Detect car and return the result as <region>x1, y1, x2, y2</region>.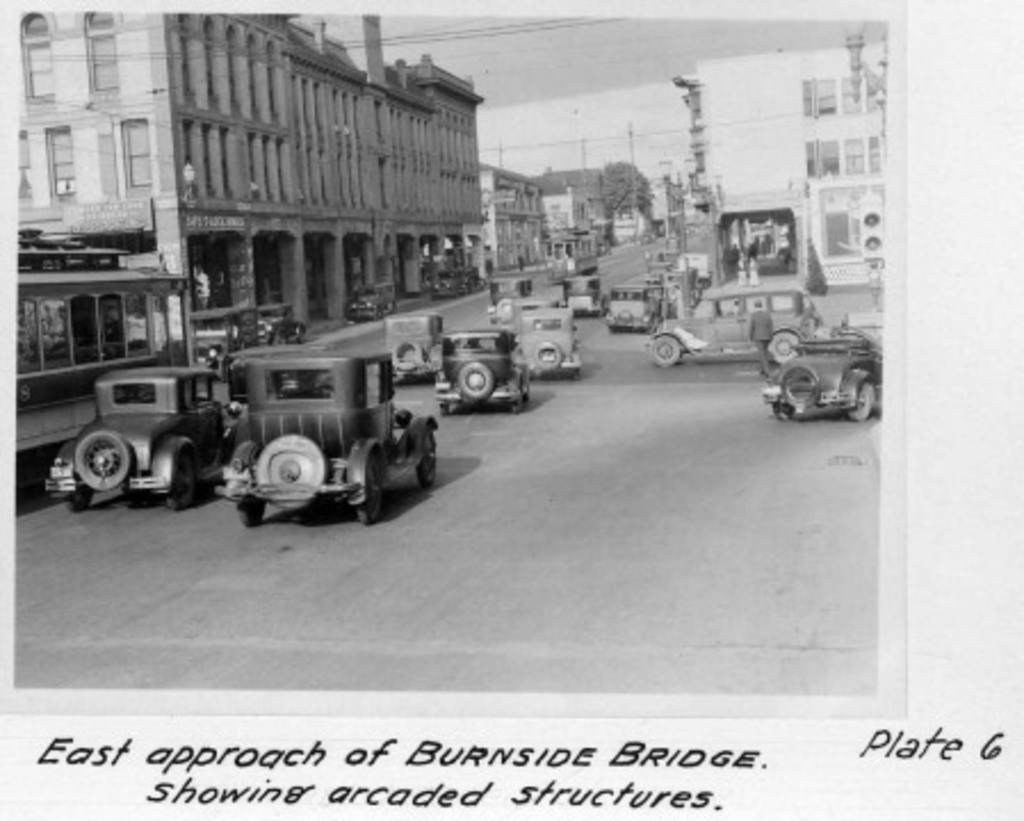
<region>217, 344, 456, 522</region>.
